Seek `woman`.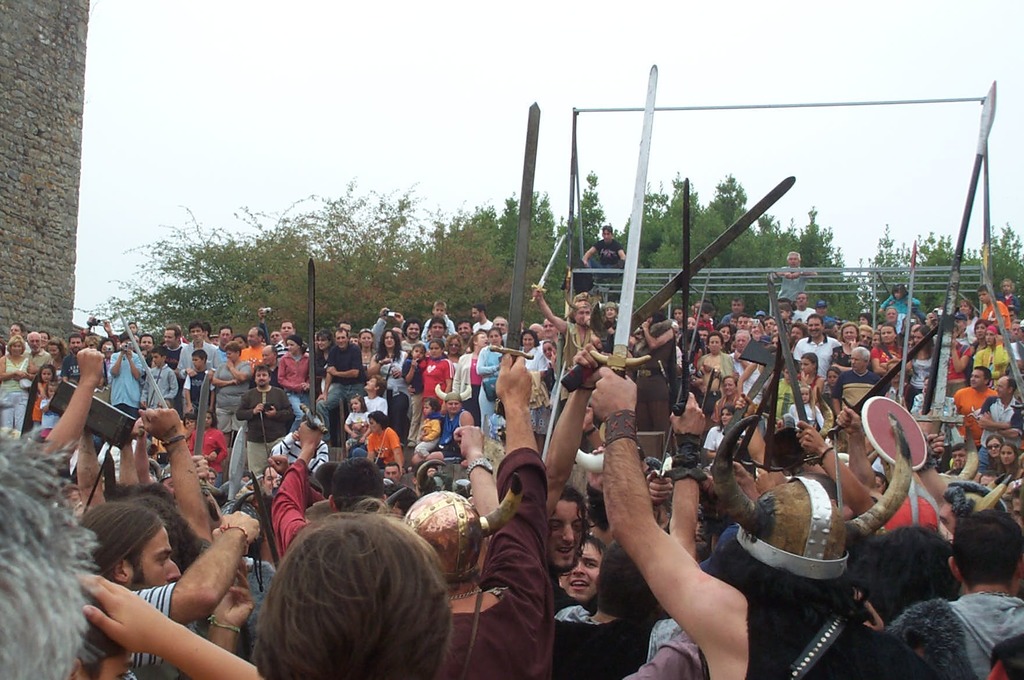
870/324/906/399.
